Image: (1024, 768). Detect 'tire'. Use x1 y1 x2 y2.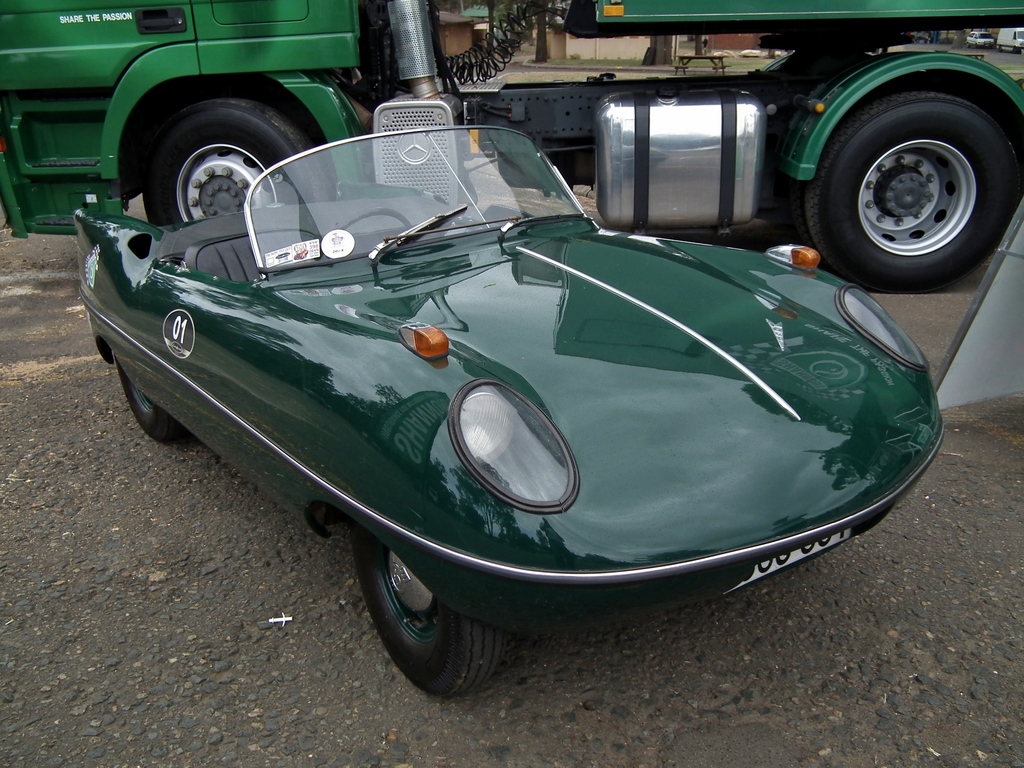
364 531 506 699.
